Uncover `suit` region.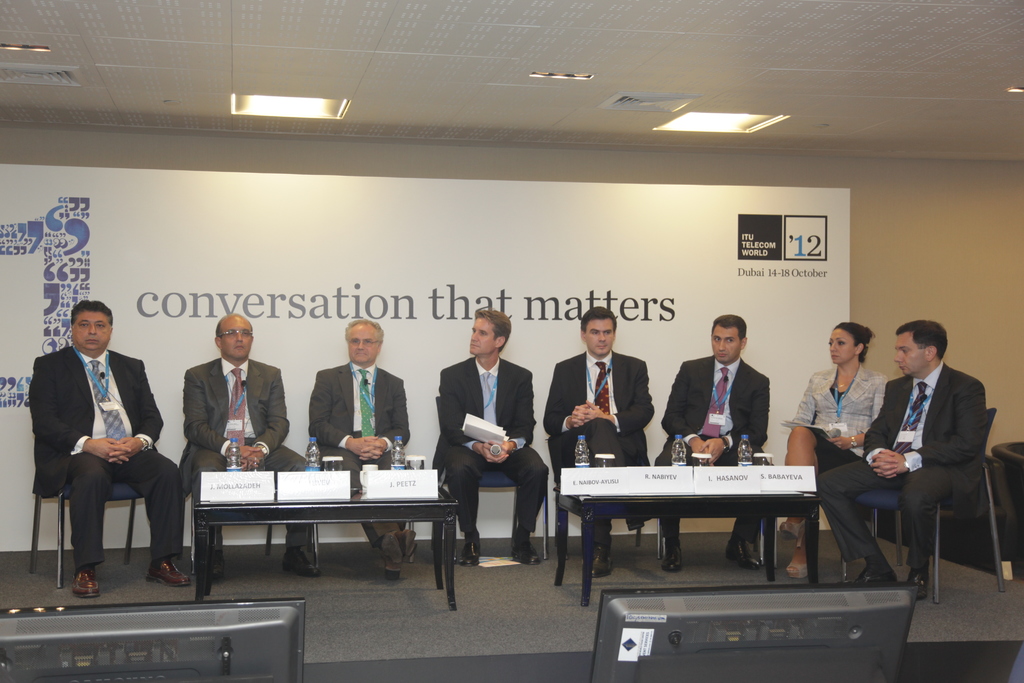
Uncovered: box=[543, 349, 653, 544].
